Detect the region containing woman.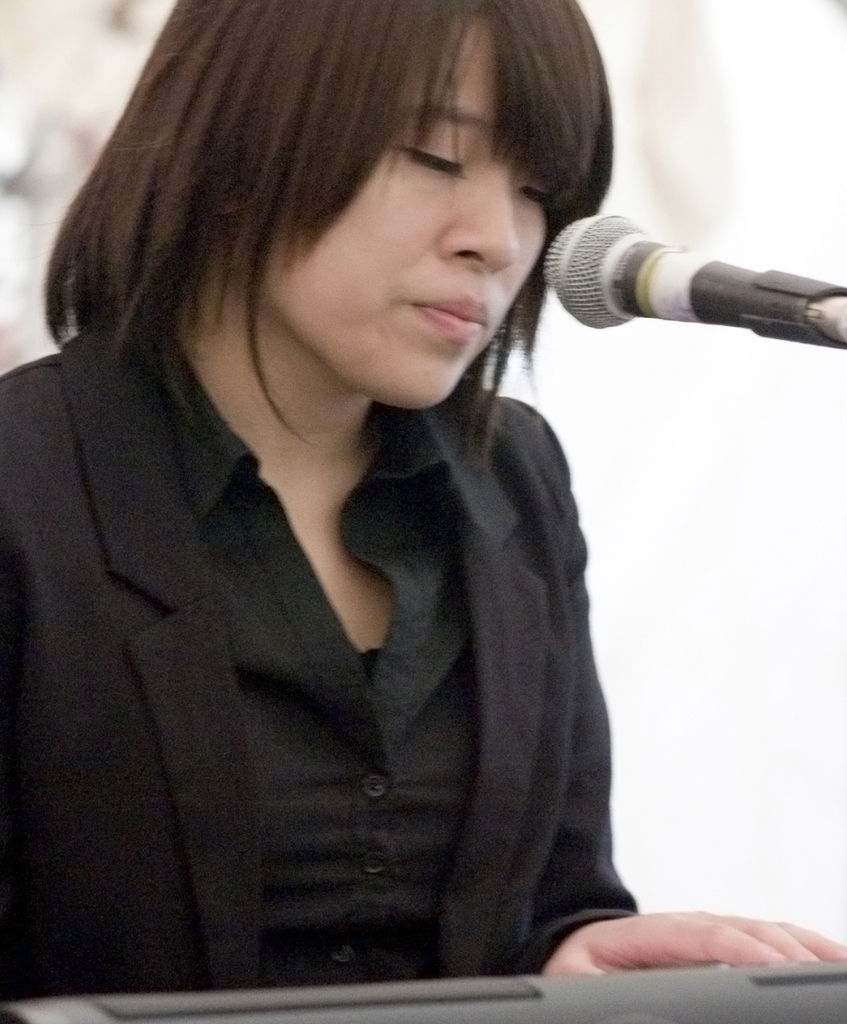
BBox(0, 0, 846, 979).
